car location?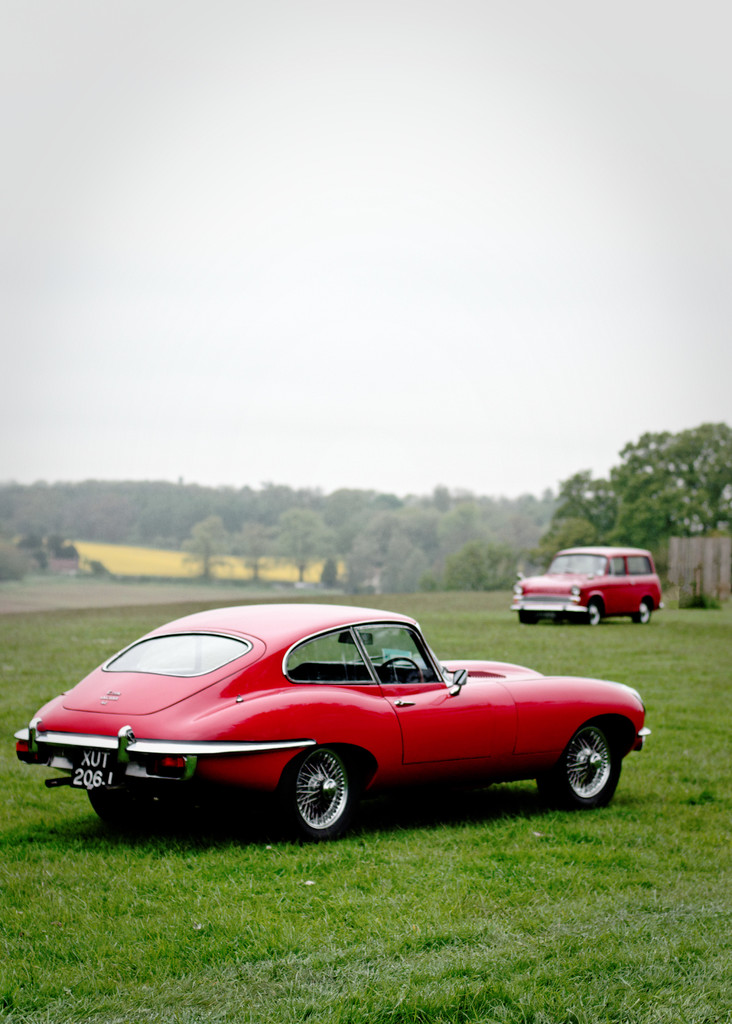
x1=507, y1=545, x2=666, y2=625
